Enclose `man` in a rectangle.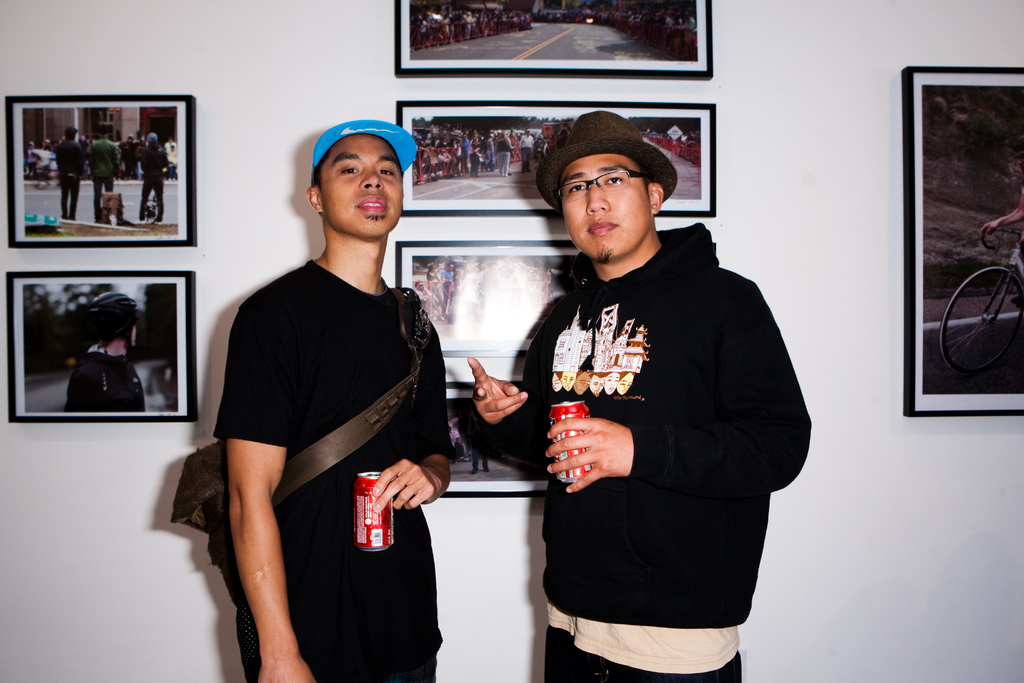
bbox=(513, 101, 803, 661).
